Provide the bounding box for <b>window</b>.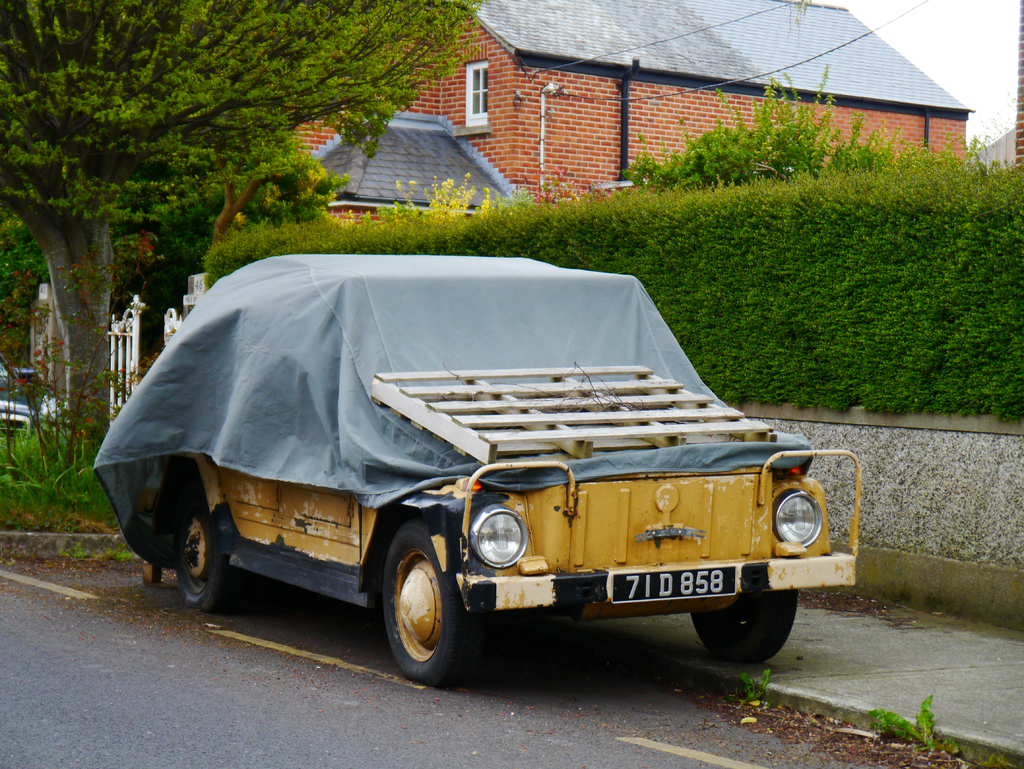
[x1=464, y1=60, x2=492, y2=129].
